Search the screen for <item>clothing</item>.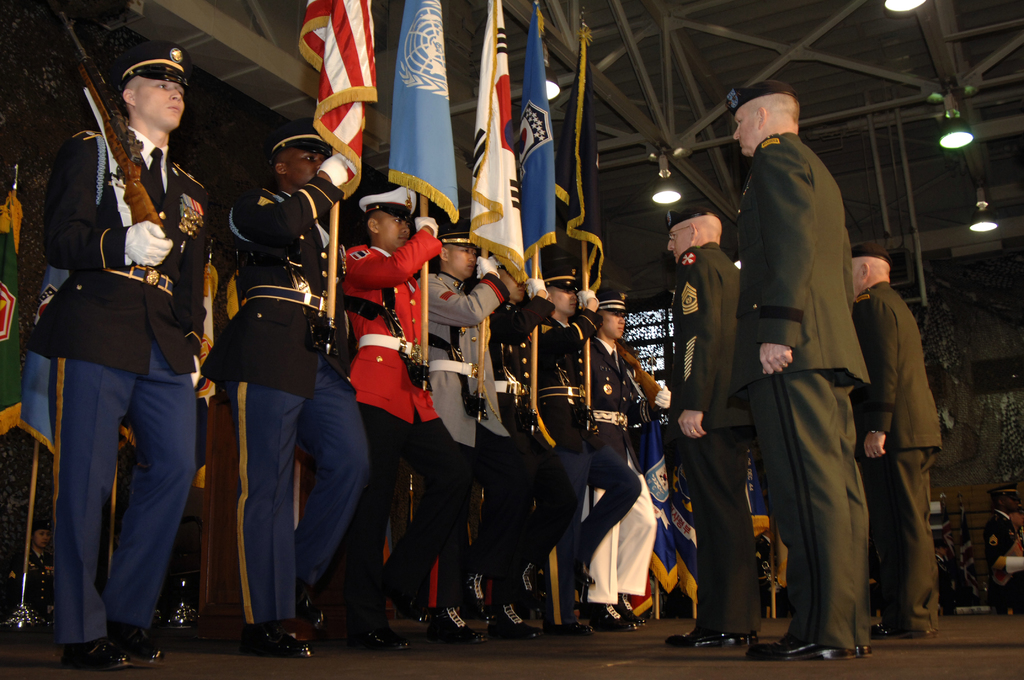
Found at [x1=341, y1=229, x2=472, y2=622].
